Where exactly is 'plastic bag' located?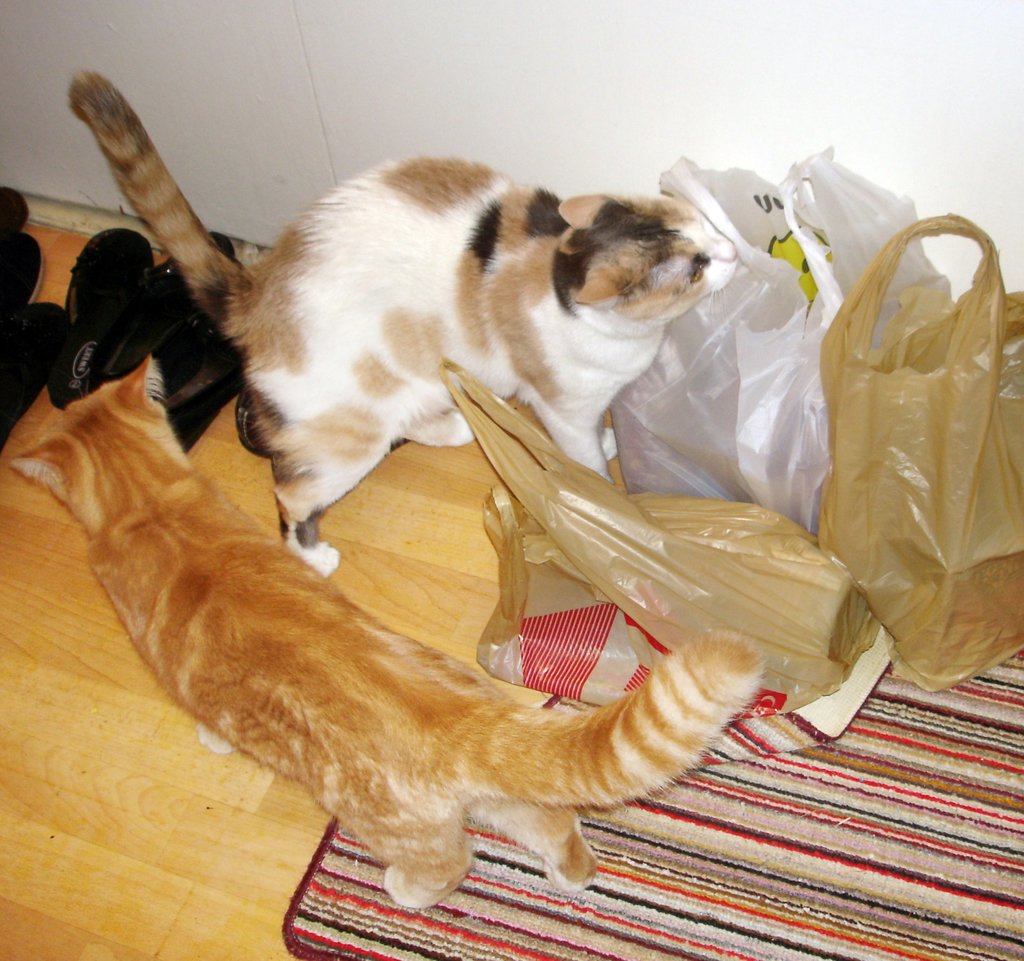
Its bounding box is 428,352,884,742.
